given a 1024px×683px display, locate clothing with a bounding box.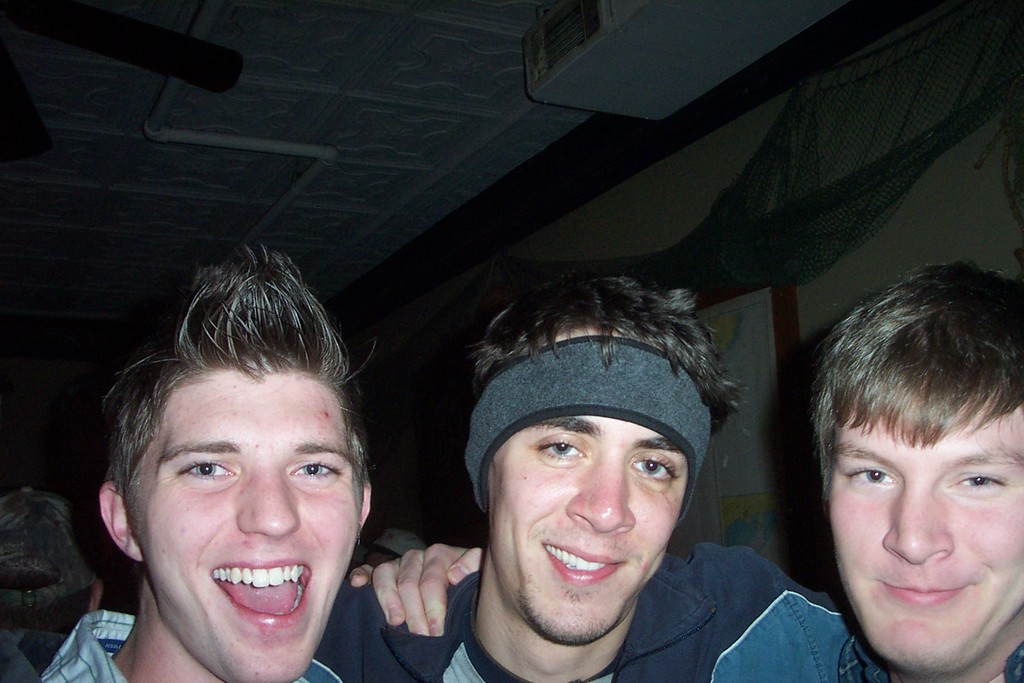
Located: x1=42 y1=613 x2=347 y2=682.
